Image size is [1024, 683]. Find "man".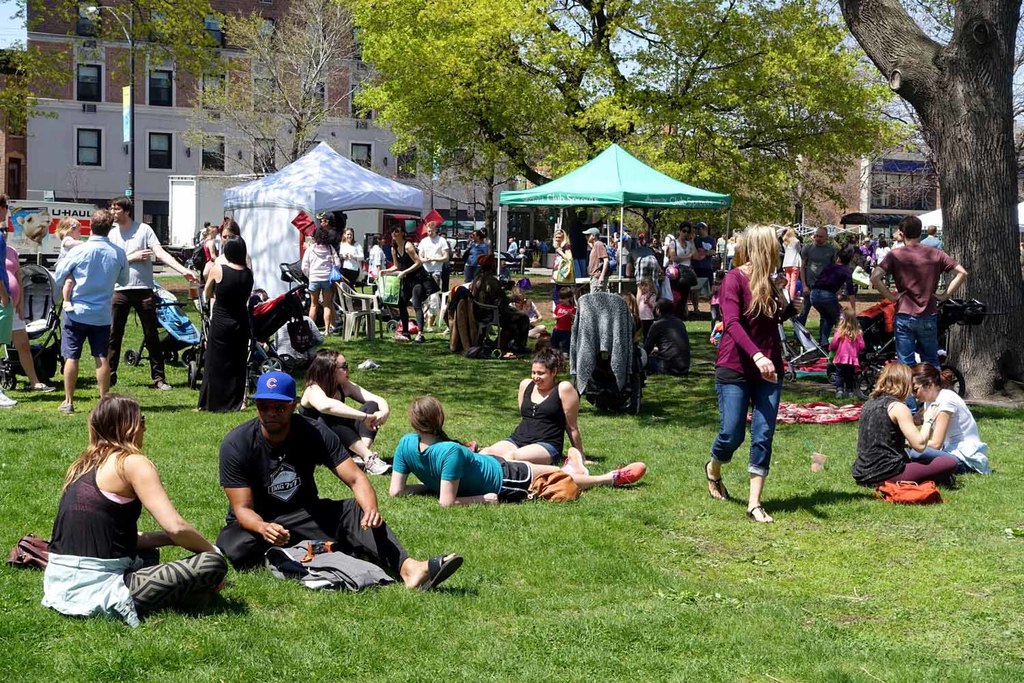
<bbox>580, 228, 610, 294</bbox>.
